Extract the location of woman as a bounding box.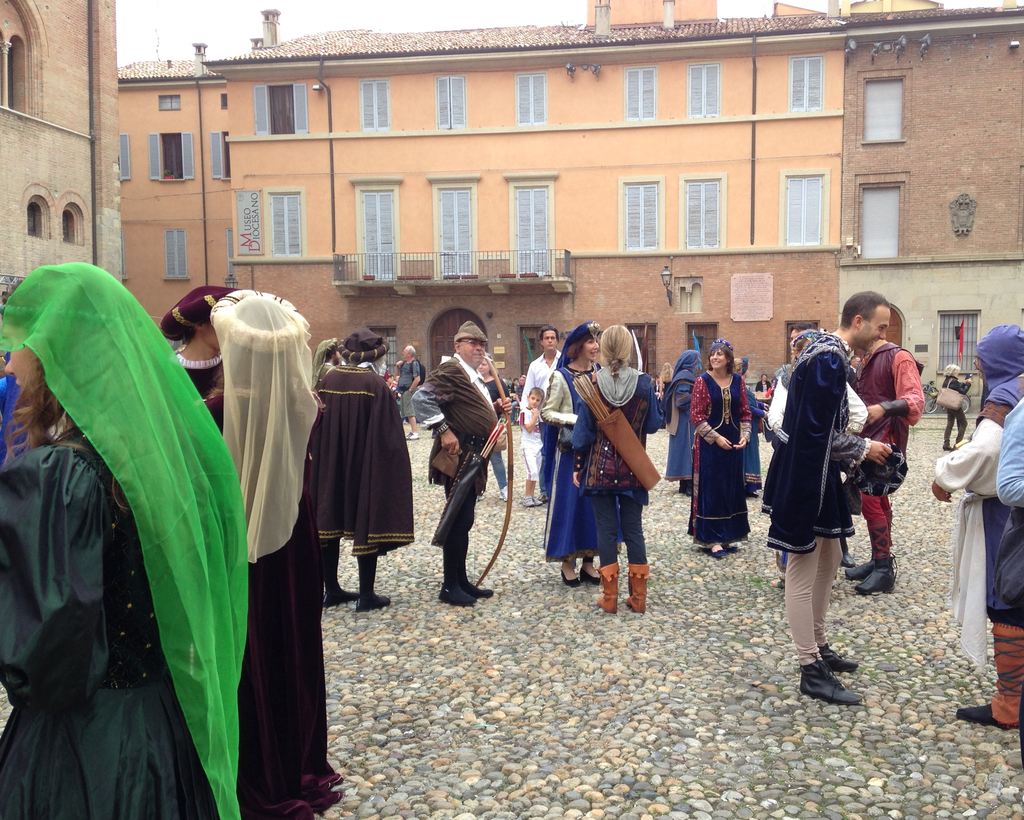
rect(162, 269, 239, 431).
